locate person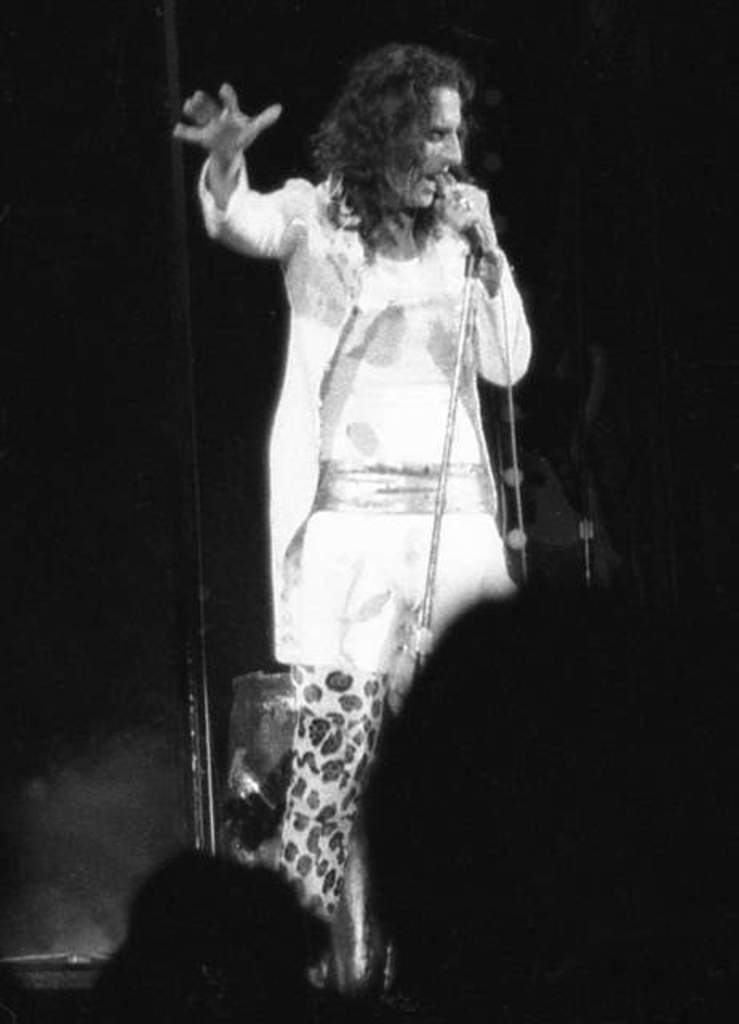
365 582 737 1022
